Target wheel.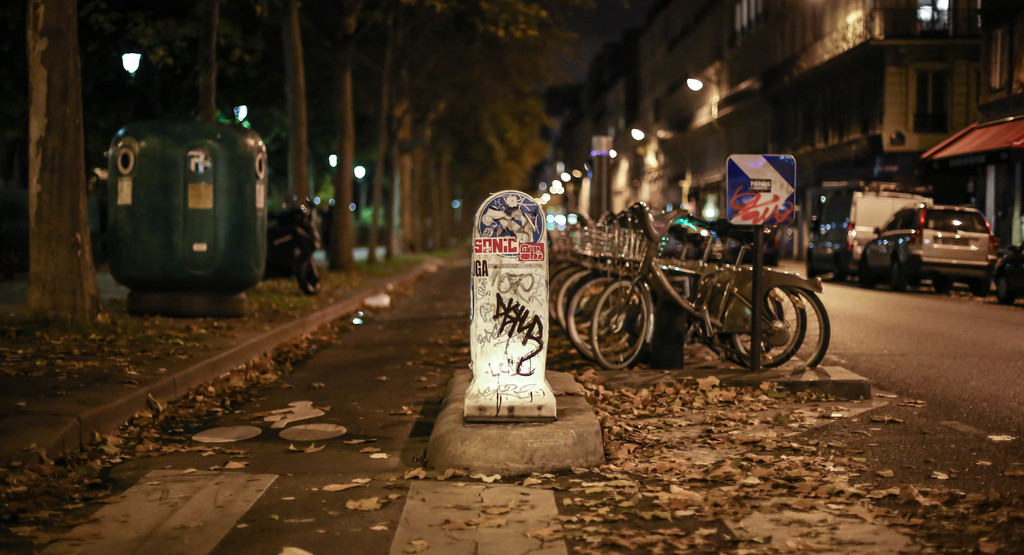
Target region: 967/280/993/298.
